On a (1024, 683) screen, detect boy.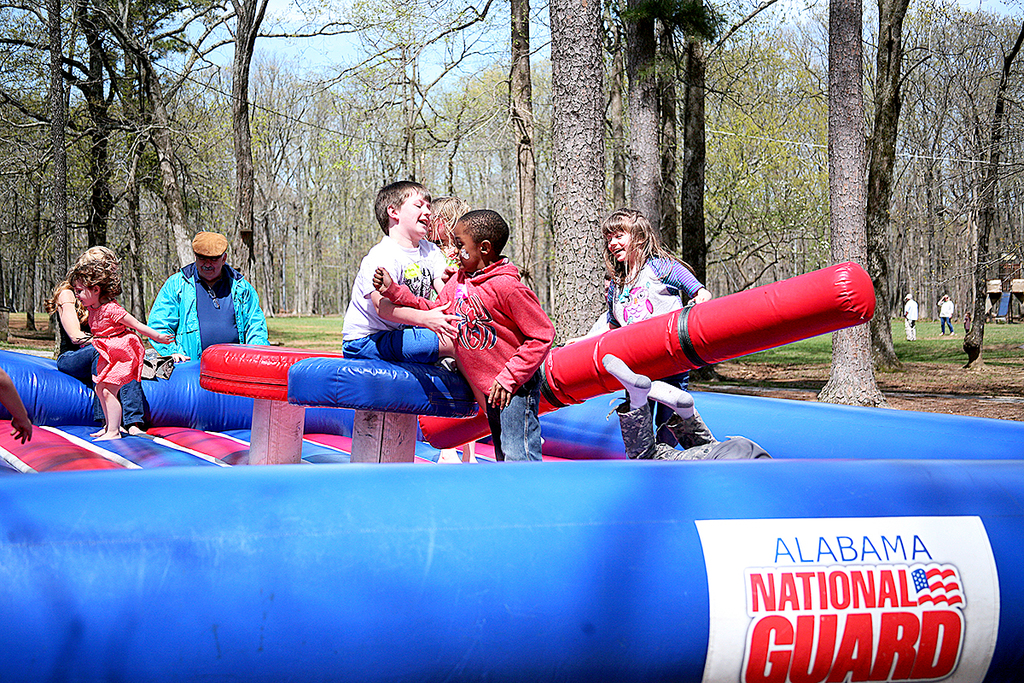
select_region(364, 196, 560, 475).
